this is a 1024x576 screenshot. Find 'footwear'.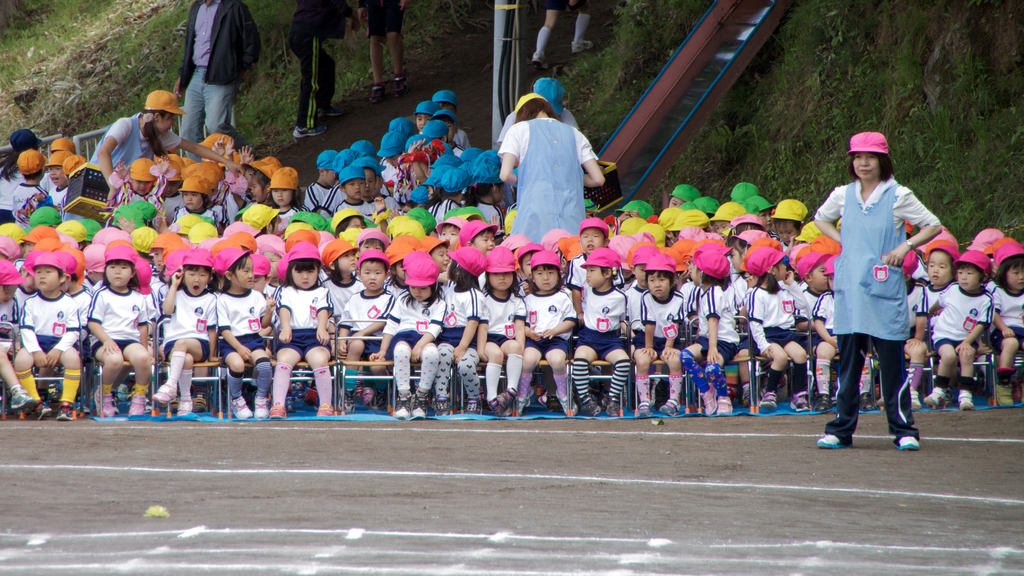
Bounding box: 900,436,920,452.
